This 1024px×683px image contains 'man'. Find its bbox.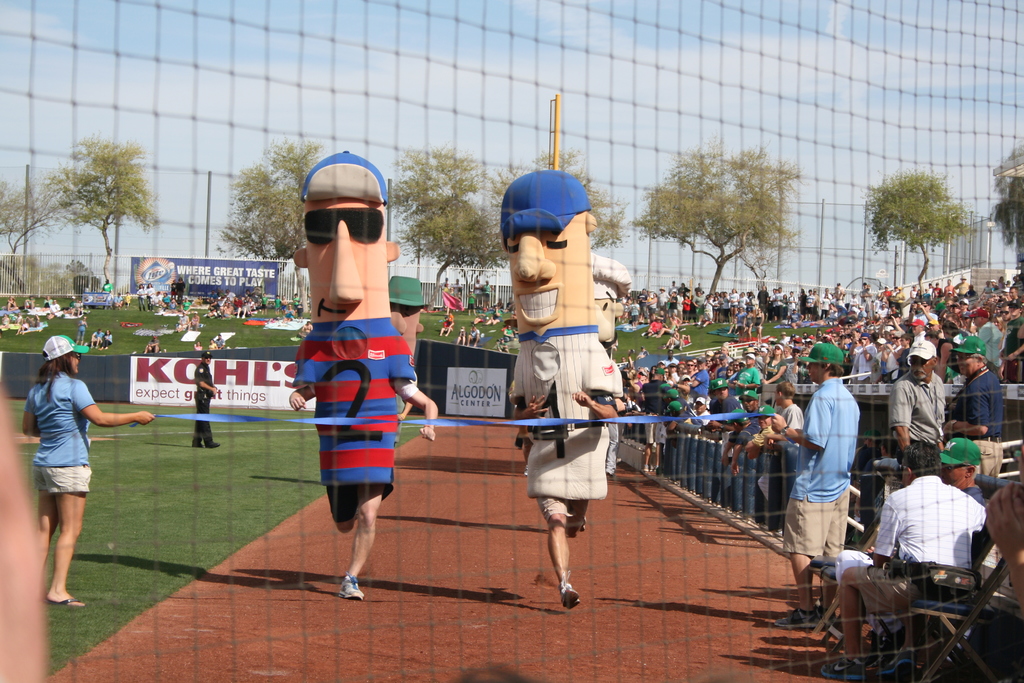
859/283/875/313.
